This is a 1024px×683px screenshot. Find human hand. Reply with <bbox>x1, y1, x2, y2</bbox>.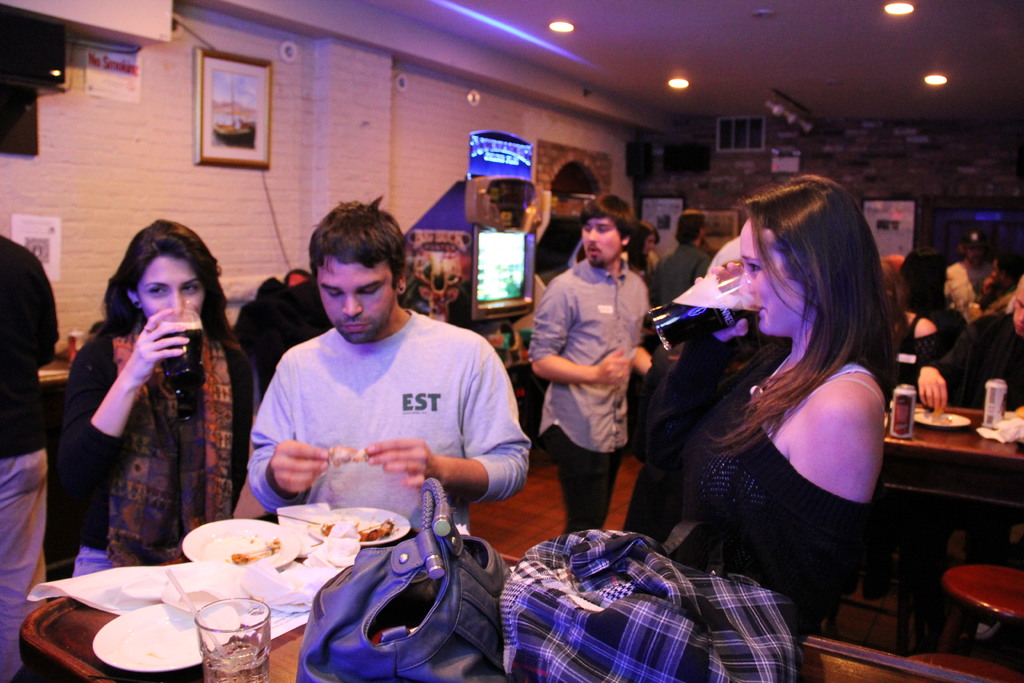
<bbox>252, 434, 339, 498</bbox>.
